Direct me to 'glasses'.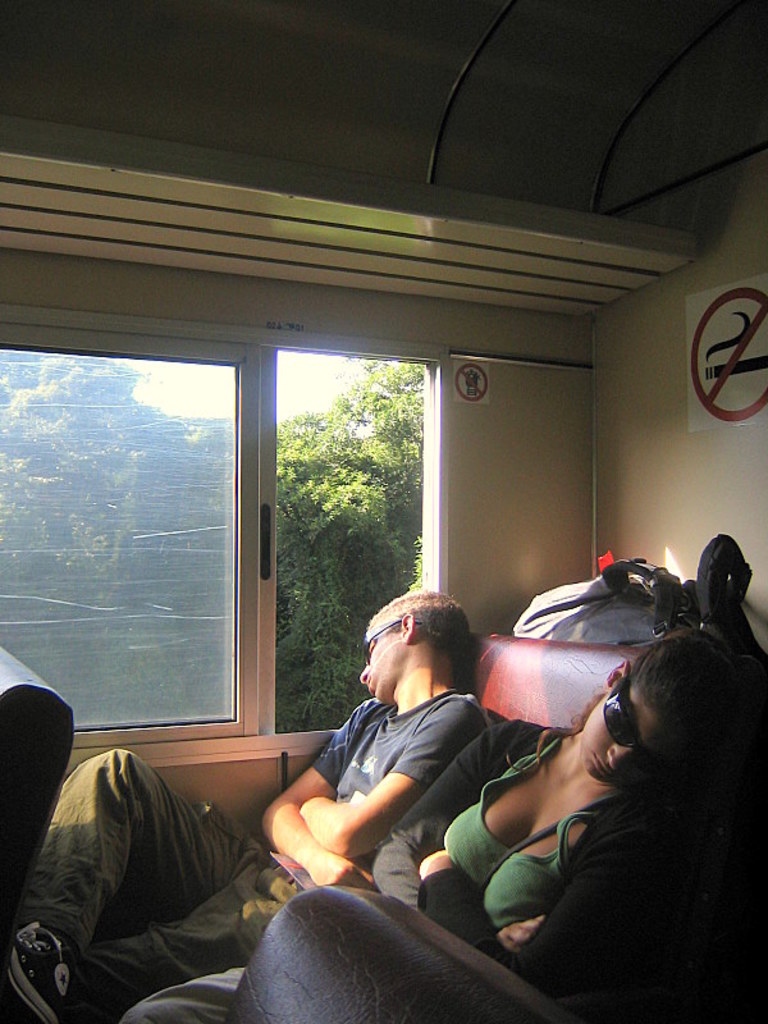
Direction: crop(355, 618, 421, 669).
